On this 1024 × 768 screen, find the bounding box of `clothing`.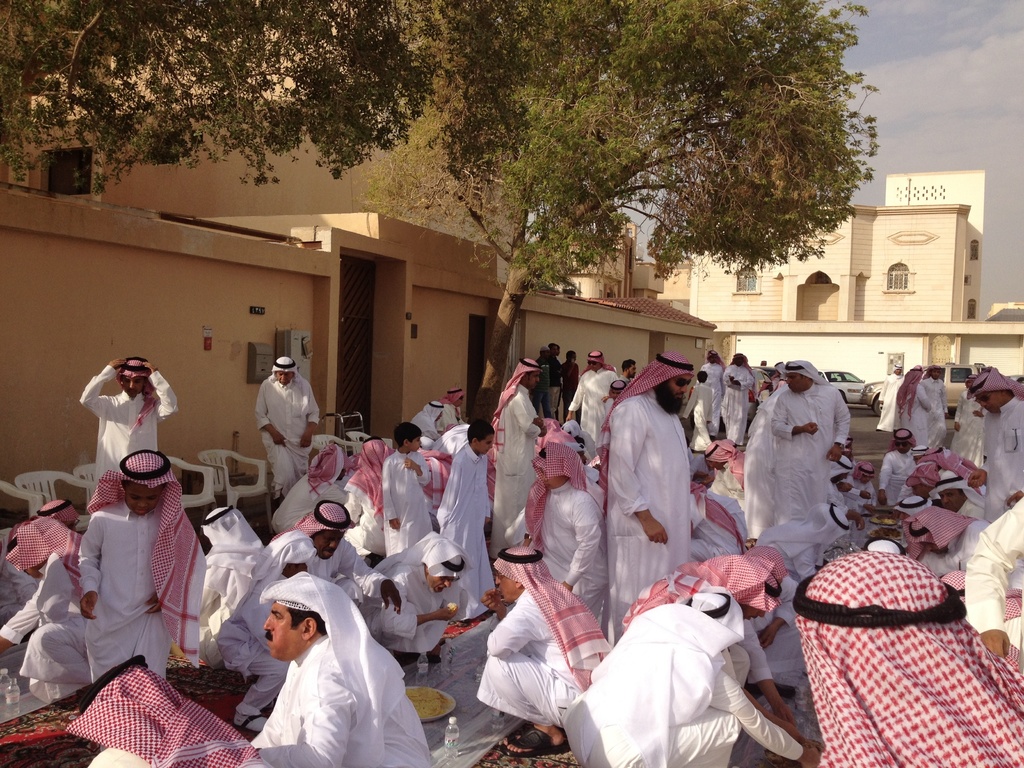
Bounding box: crop(881, 456, 914, 511).
